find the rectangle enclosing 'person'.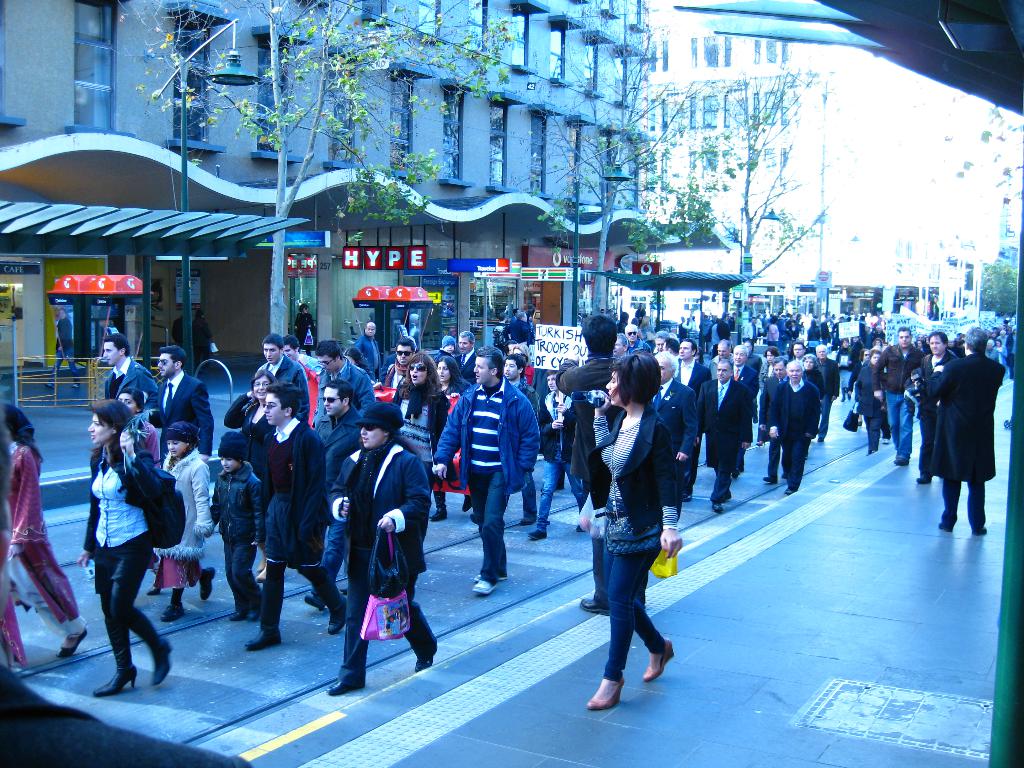
{"x1": 0, "y1": 402, "x2": 88, "y2": 675}.
